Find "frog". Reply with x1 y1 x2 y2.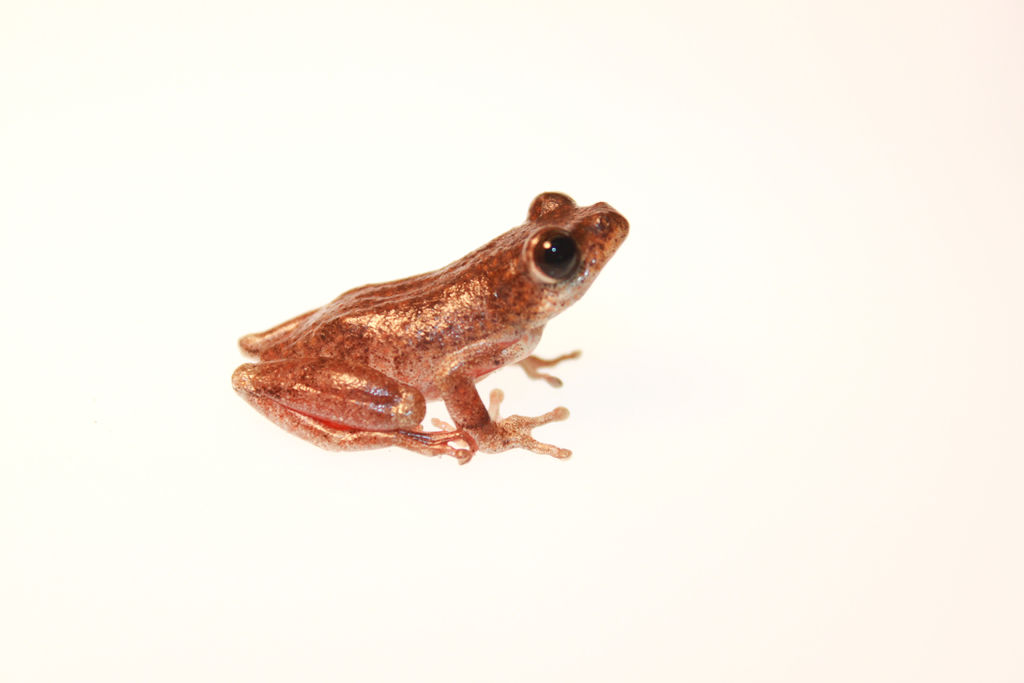
230 192 627 464.
